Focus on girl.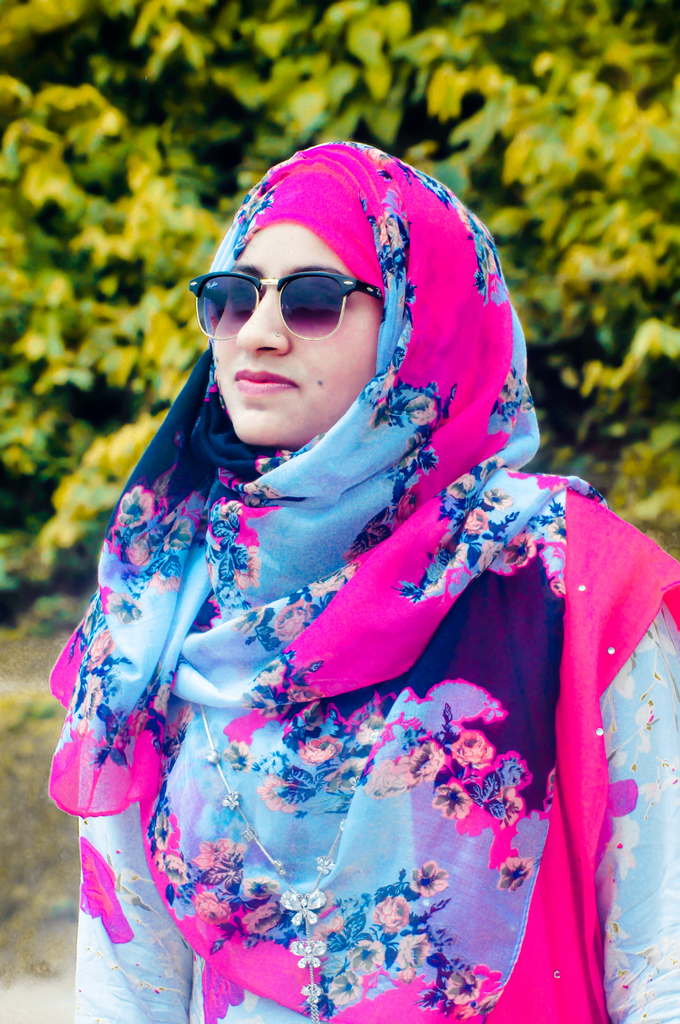
Focused at (38,134,679,1023).
